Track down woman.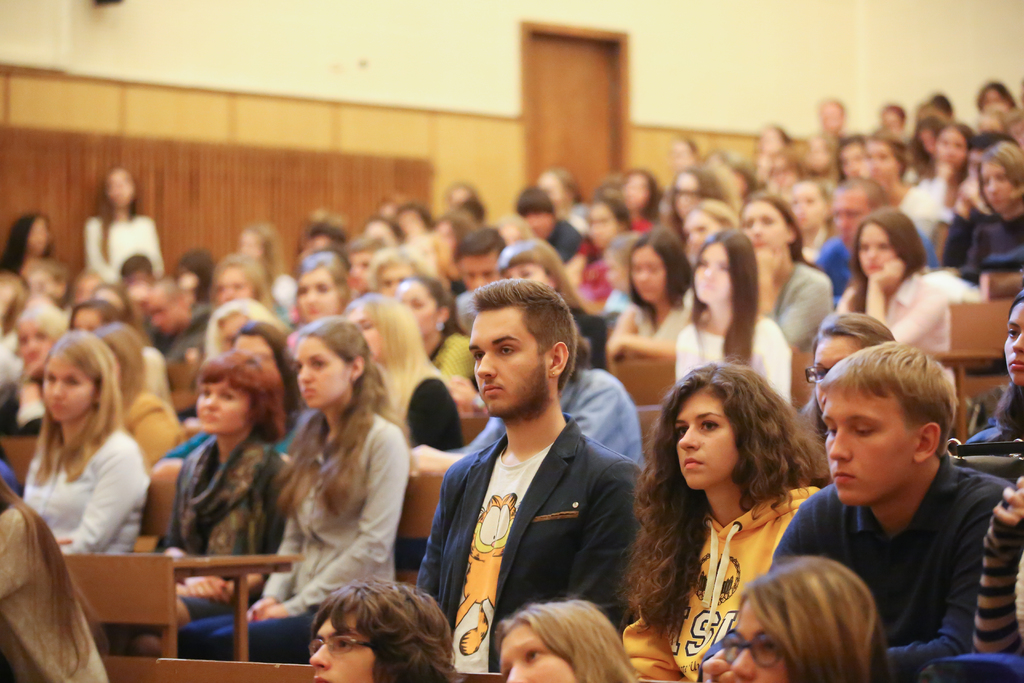
Tracked to [x1=0, y1=211, x2=54, y2=281].
